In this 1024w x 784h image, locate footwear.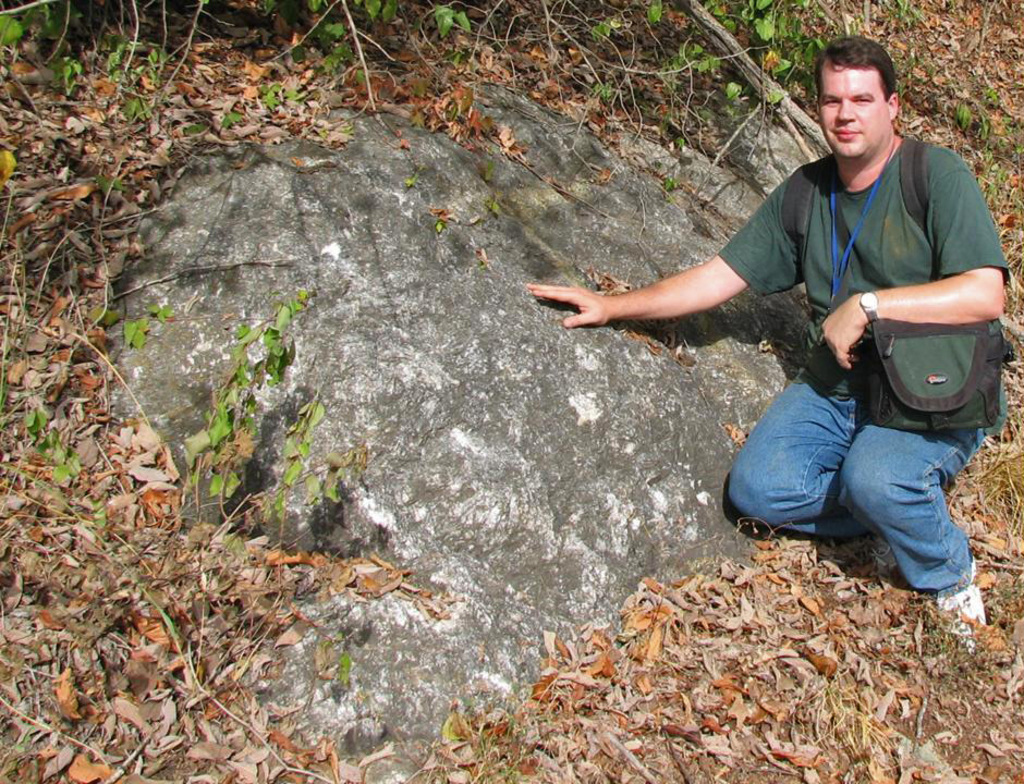
Bounding box: <bbox>946, 559, 984, 627</bbox>.
